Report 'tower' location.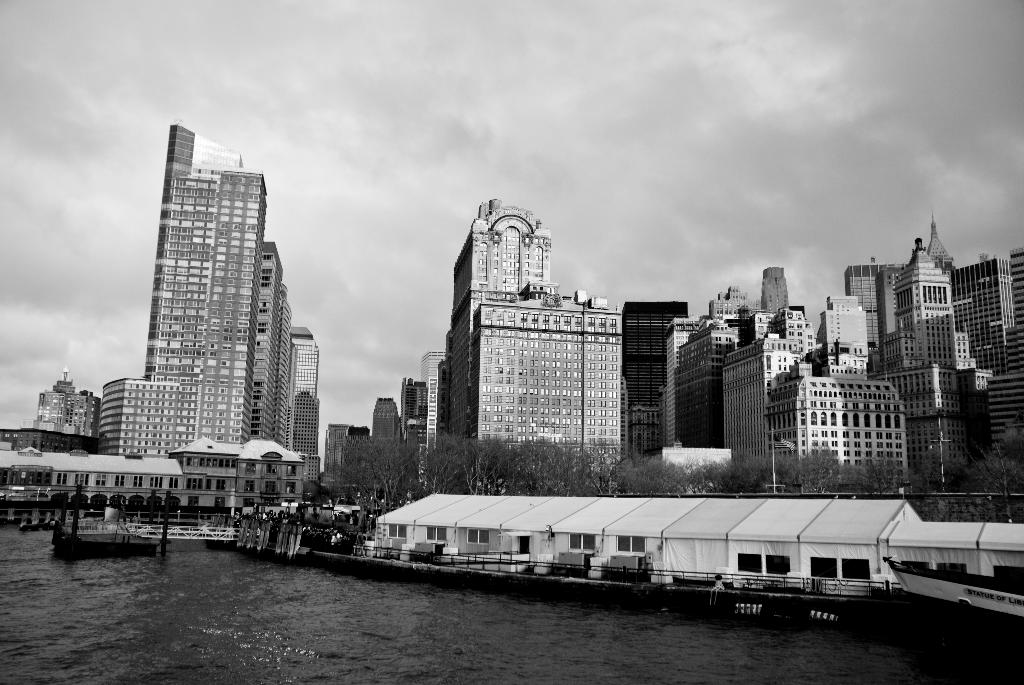
Report: <box>722,322,801,464</box>.
